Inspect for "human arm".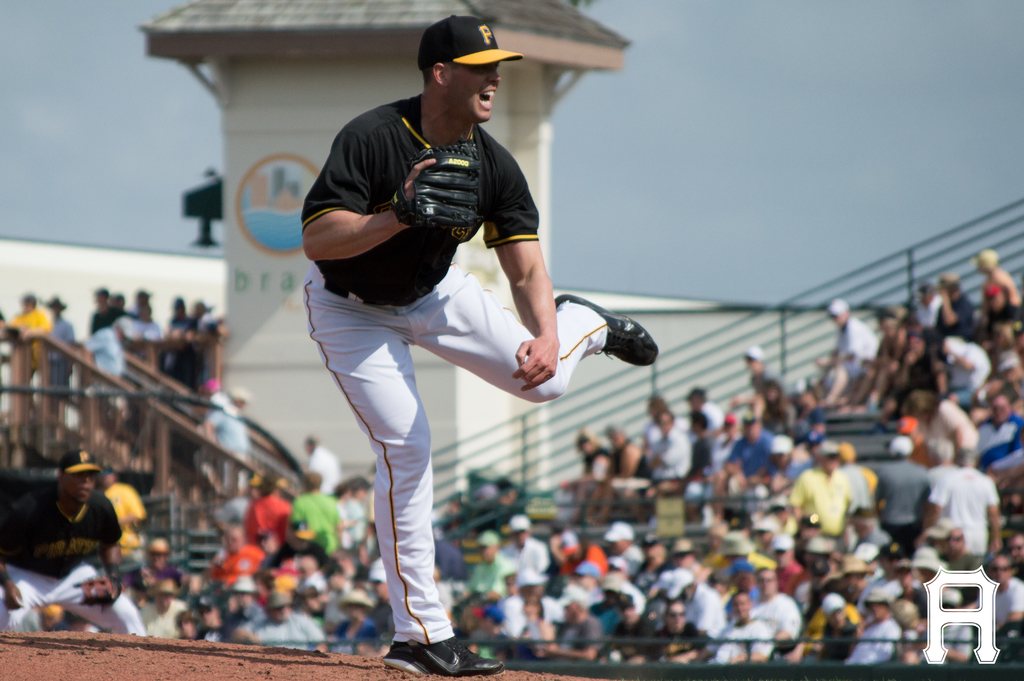
Inspection: BBox(998, 266, 1020, 296).
